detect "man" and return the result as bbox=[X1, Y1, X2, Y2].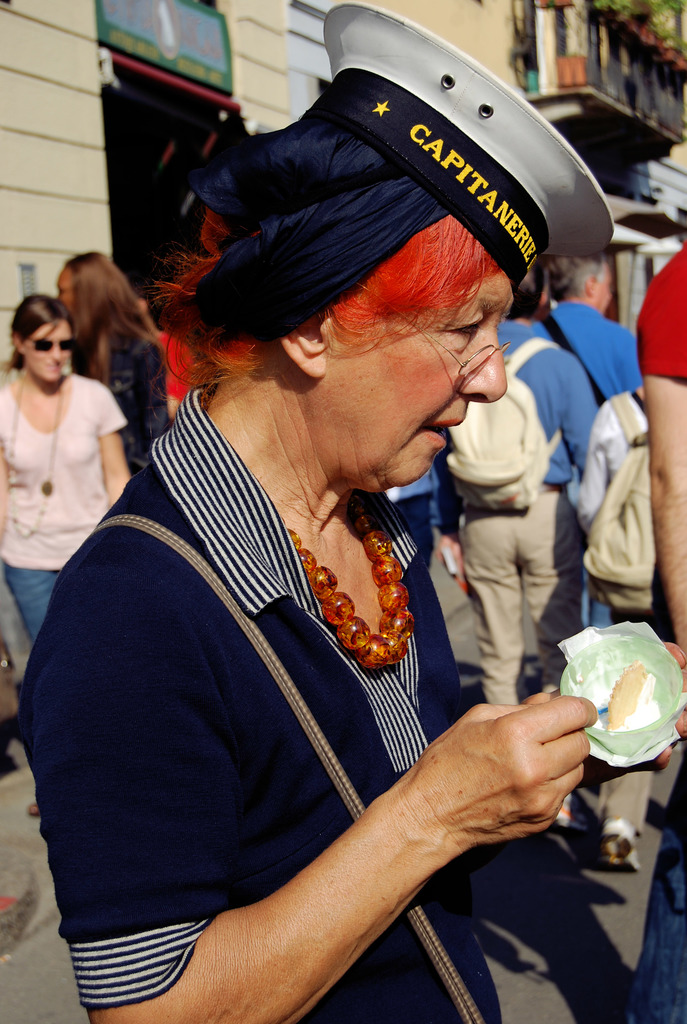
bbox=[130, 292, 200, 417].
